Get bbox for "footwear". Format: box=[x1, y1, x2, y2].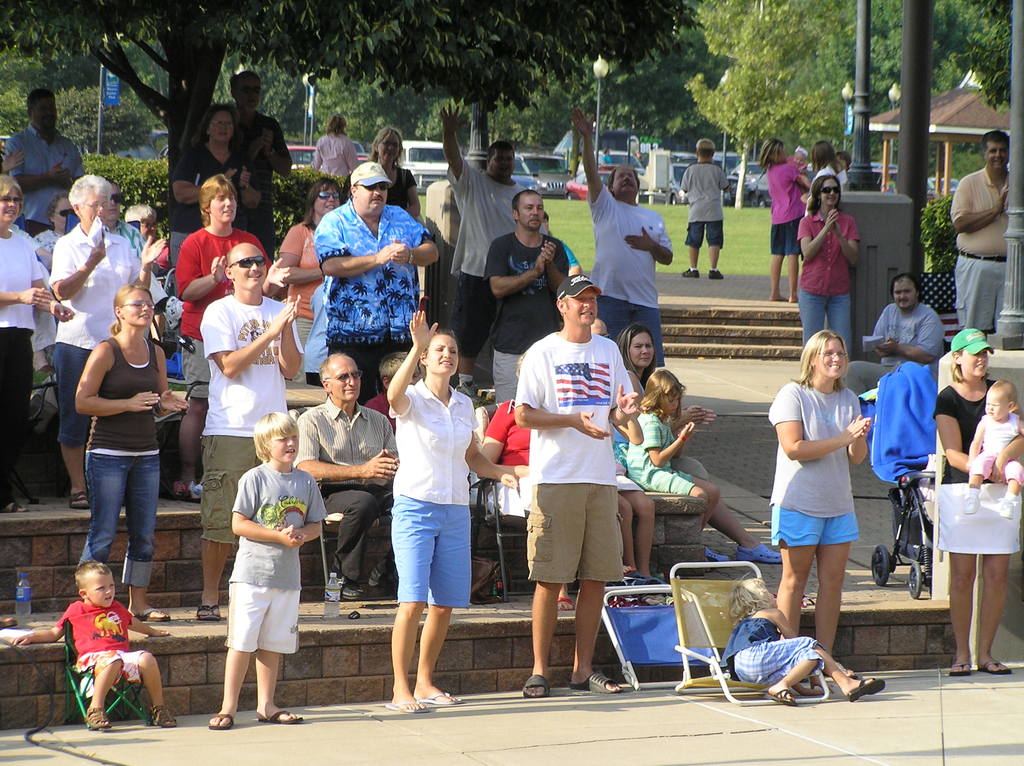
box=[680, 267, 700, 278].
